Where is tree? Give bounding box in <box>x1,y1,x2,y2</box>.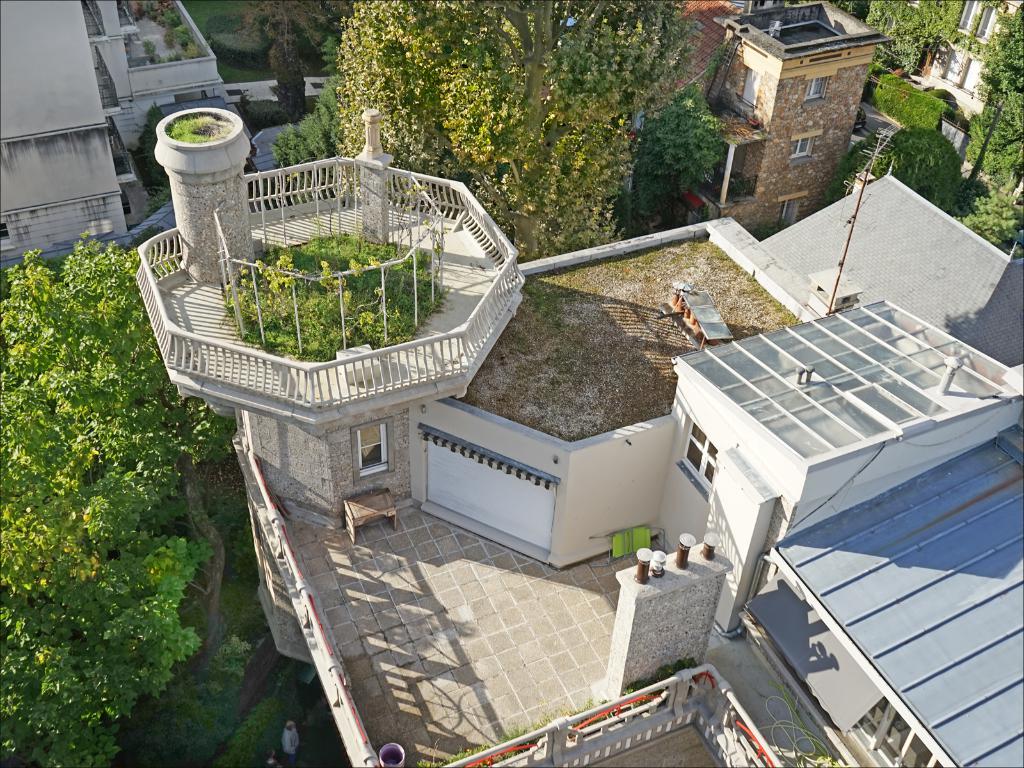
<box>630,91,727,220</box>.
